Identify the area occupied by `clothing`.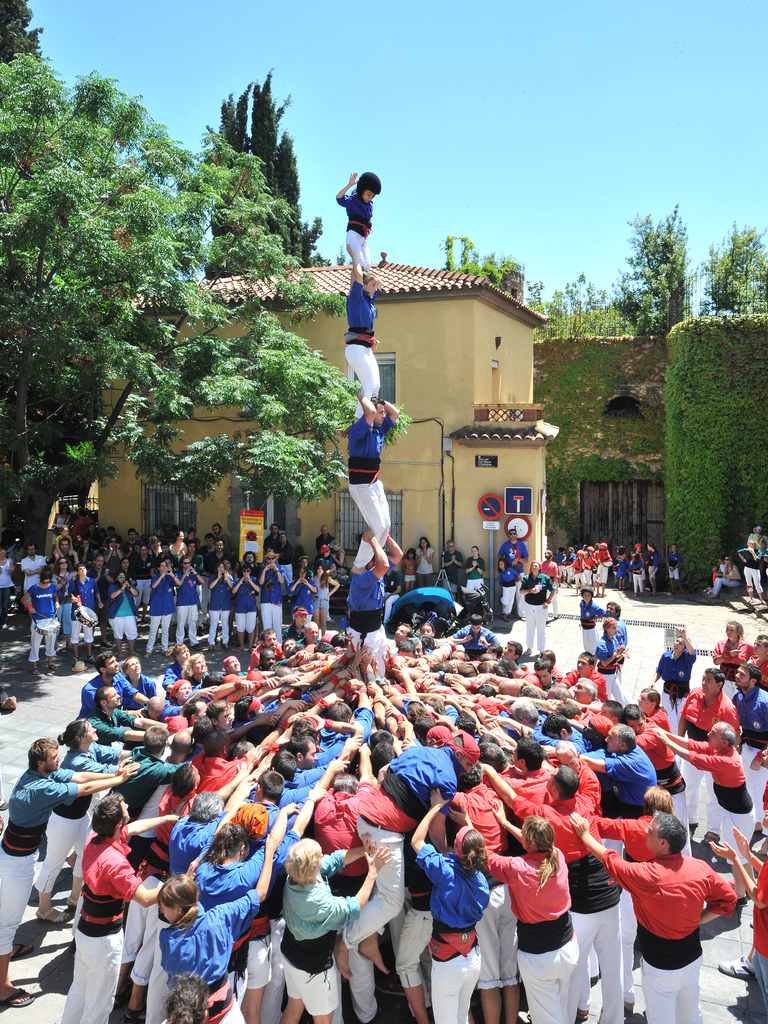
Area: locate(55, 836, 148, 1023).
